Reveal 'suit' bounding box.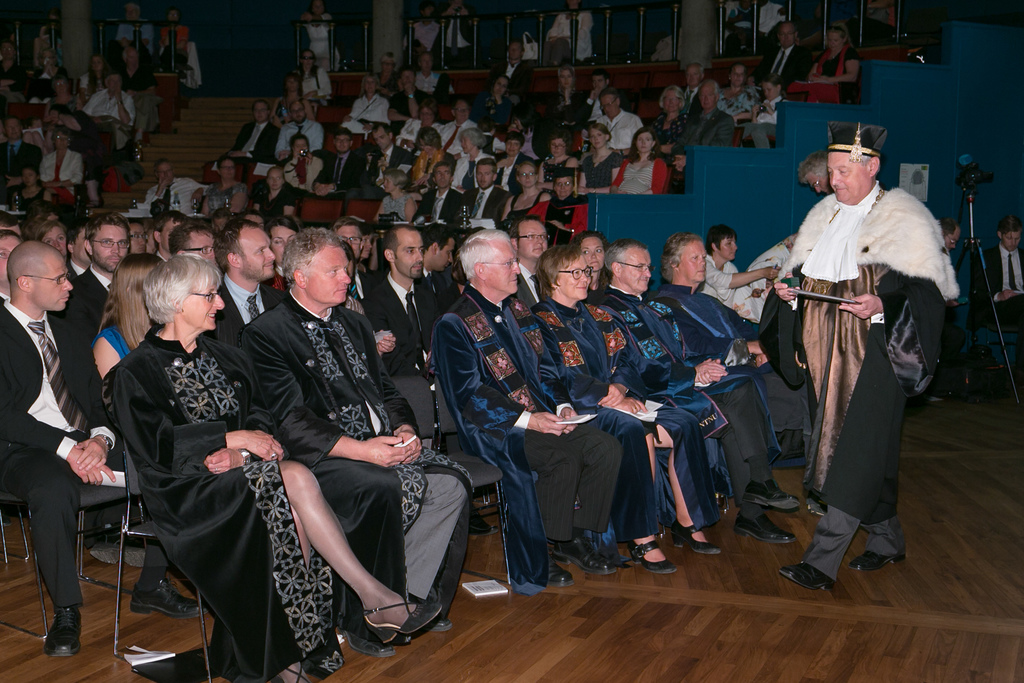
Revealed: (left=412, top=188, right=466, bottom=222).
